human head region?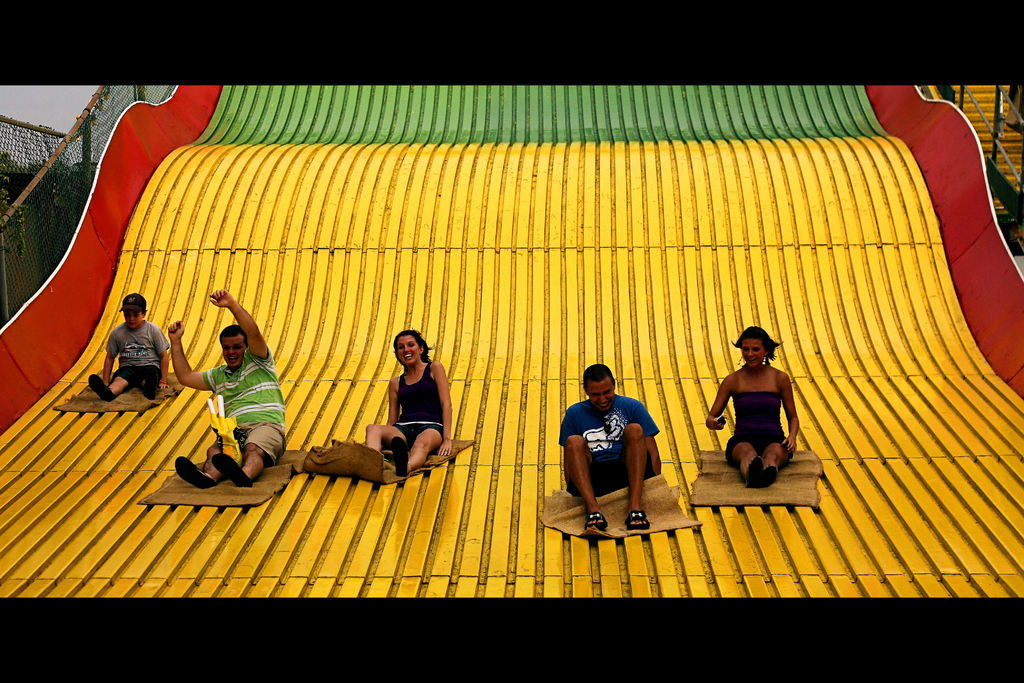
bbox=[740, 327, 771, 372]
